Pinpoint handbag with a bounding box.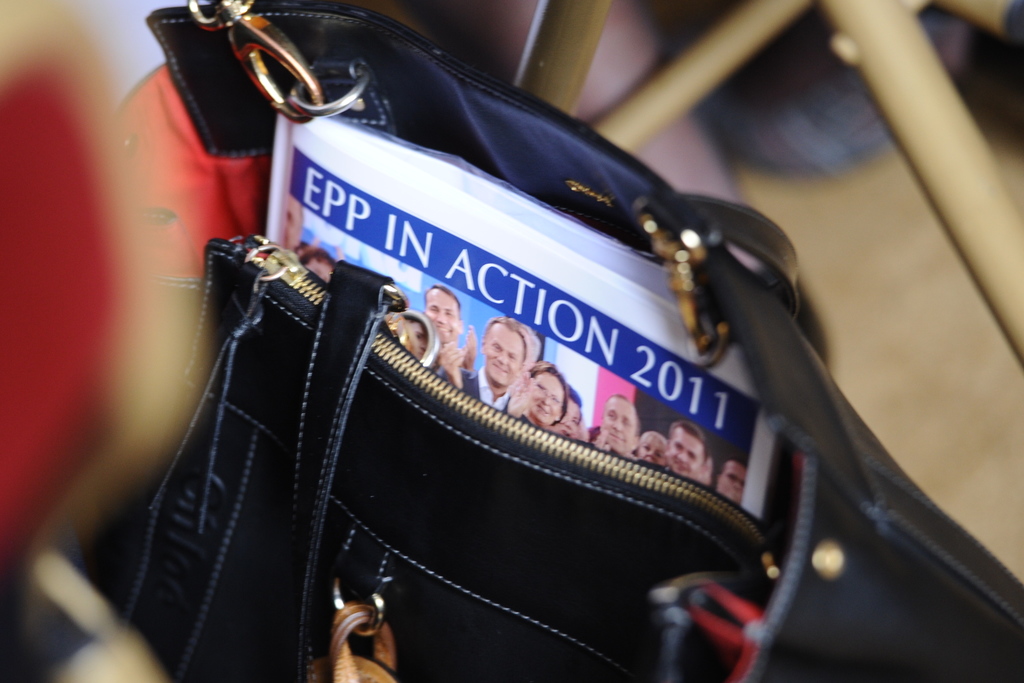
[left=113, top=0, right=1023, bottom=682].
